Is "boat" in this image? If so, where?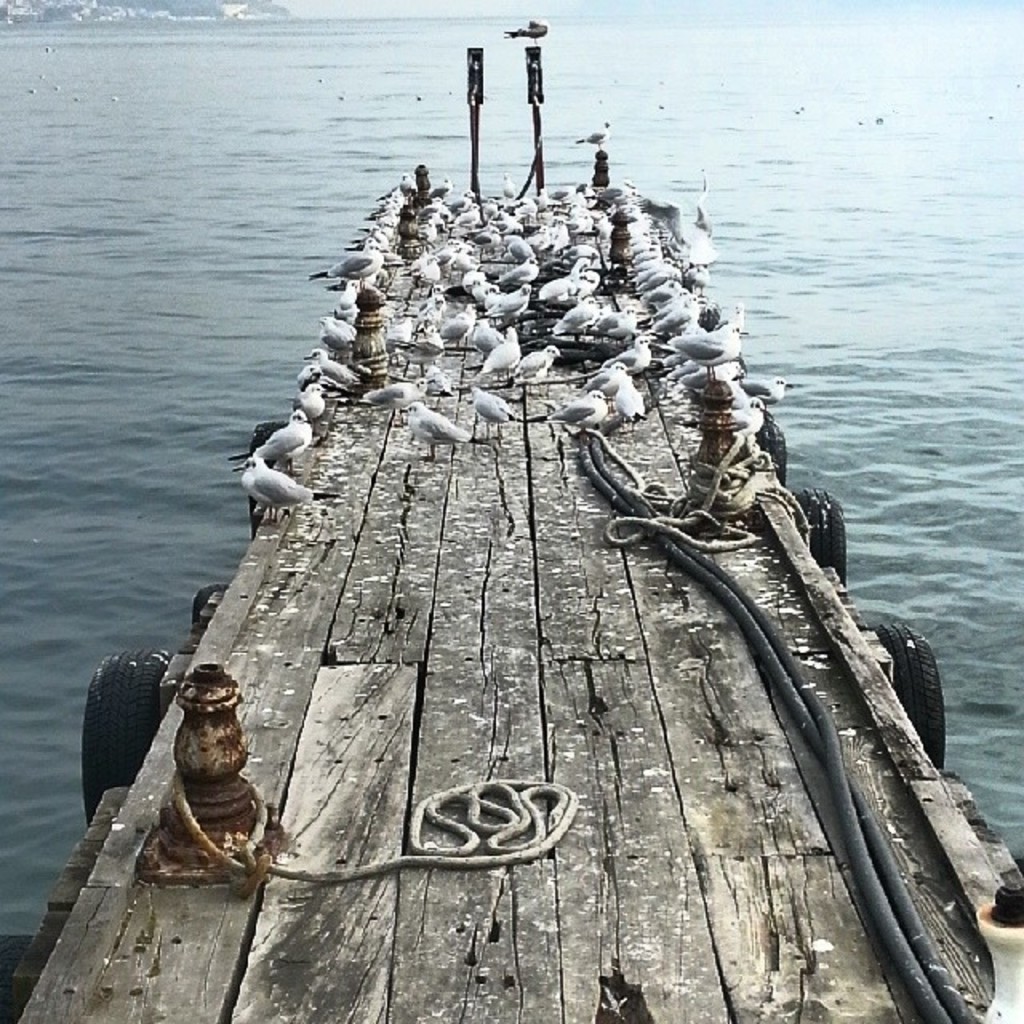
Yes, at (x1=38, y1=86, x2=1014, y2=994).
